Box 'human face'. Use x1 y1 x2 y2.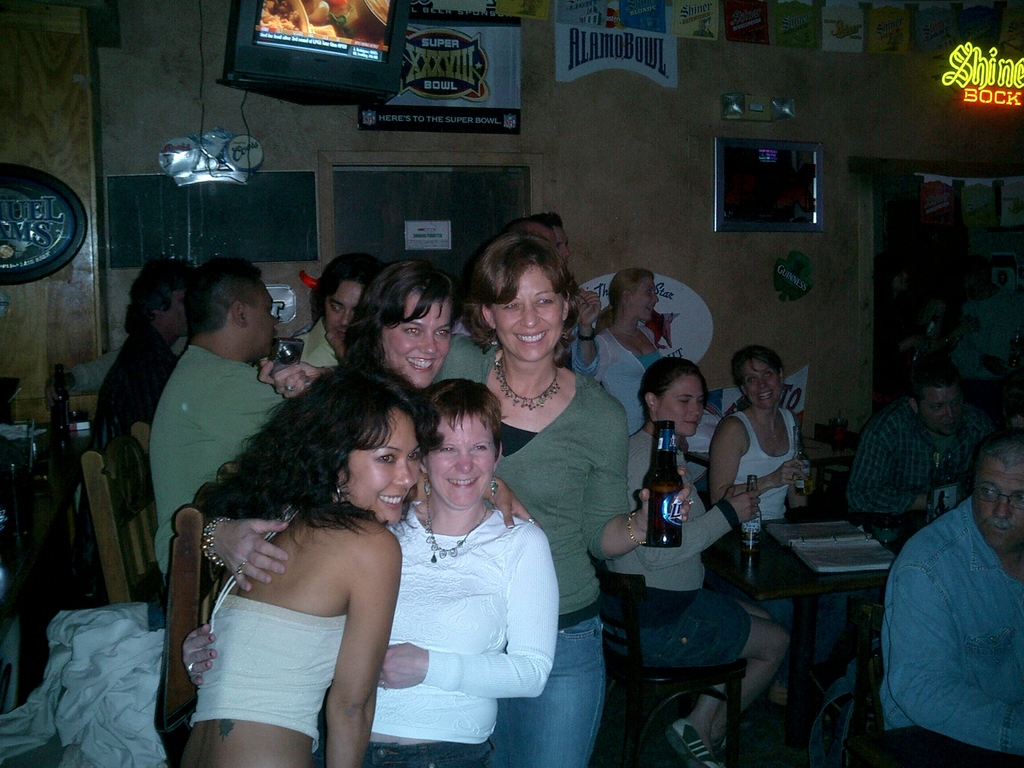
380 286 453 390.
